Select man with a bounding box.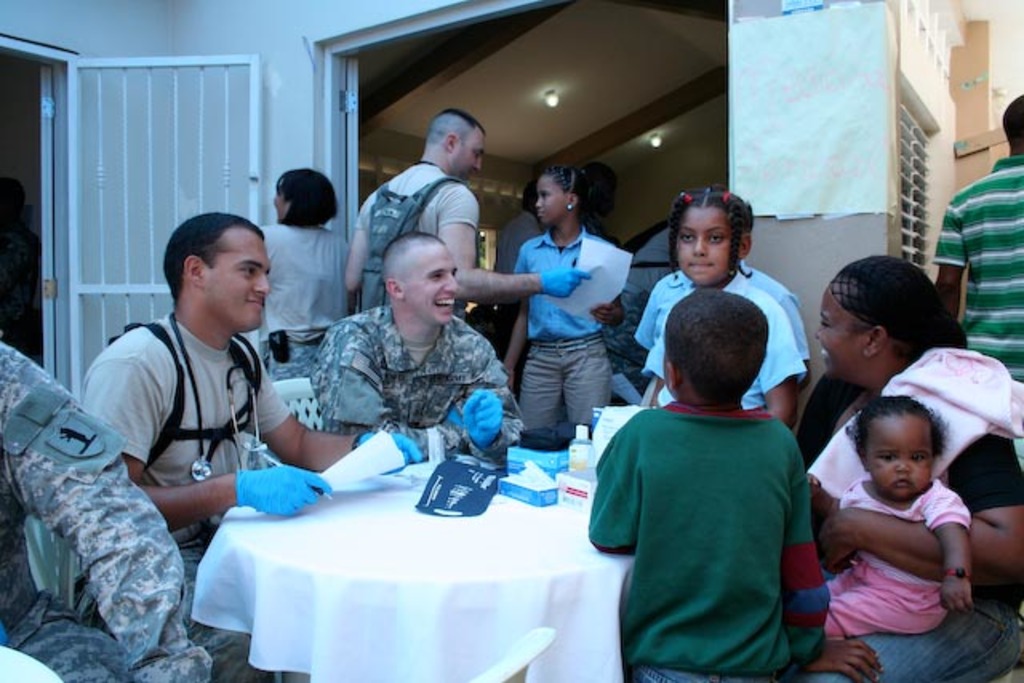
select_region(67, 208, 309, 577).
